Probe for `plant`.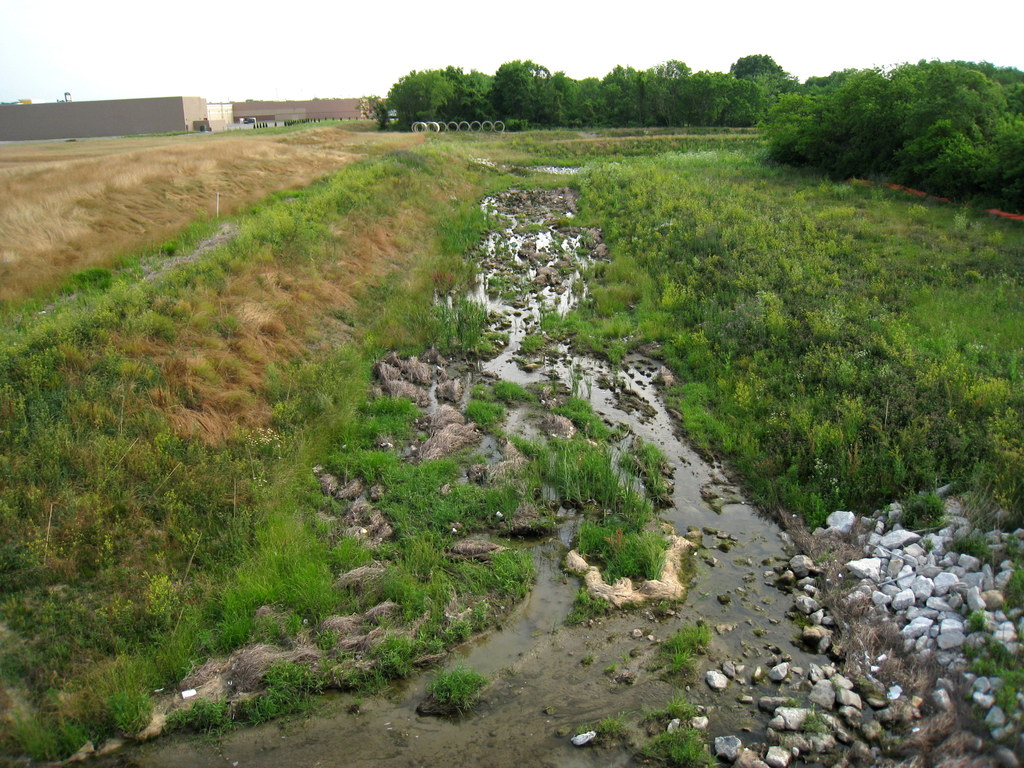
Probe result: region(501, 216, 520, 228).
